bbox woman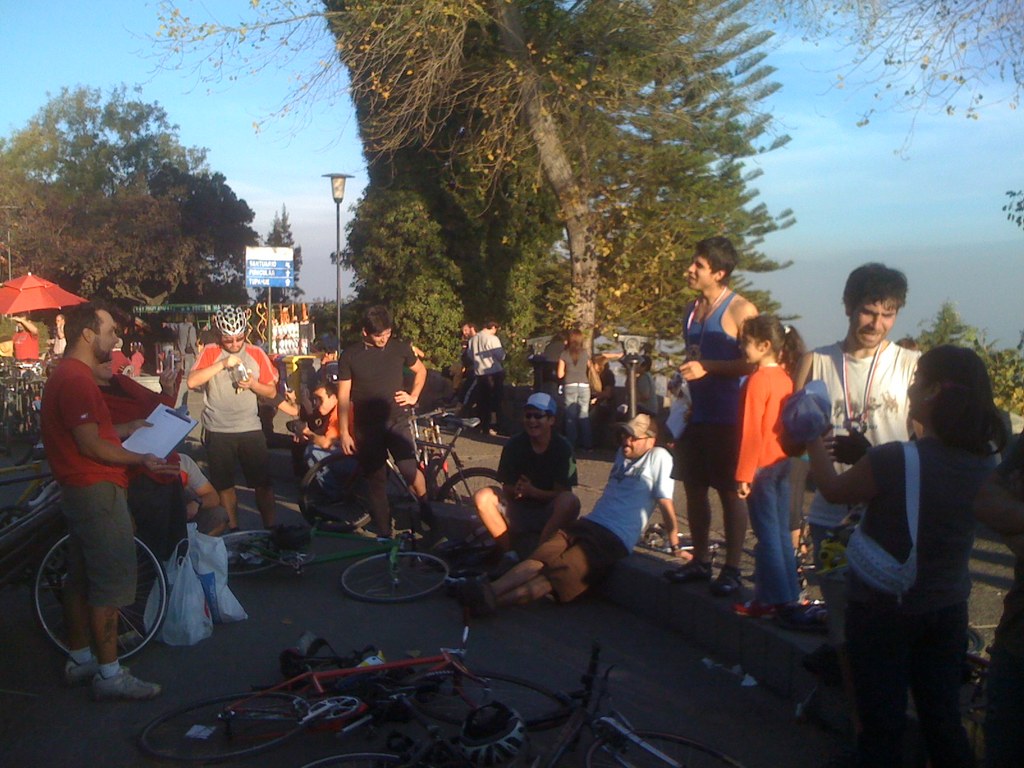
(left=556, top=328, right=589, bottom=458)
